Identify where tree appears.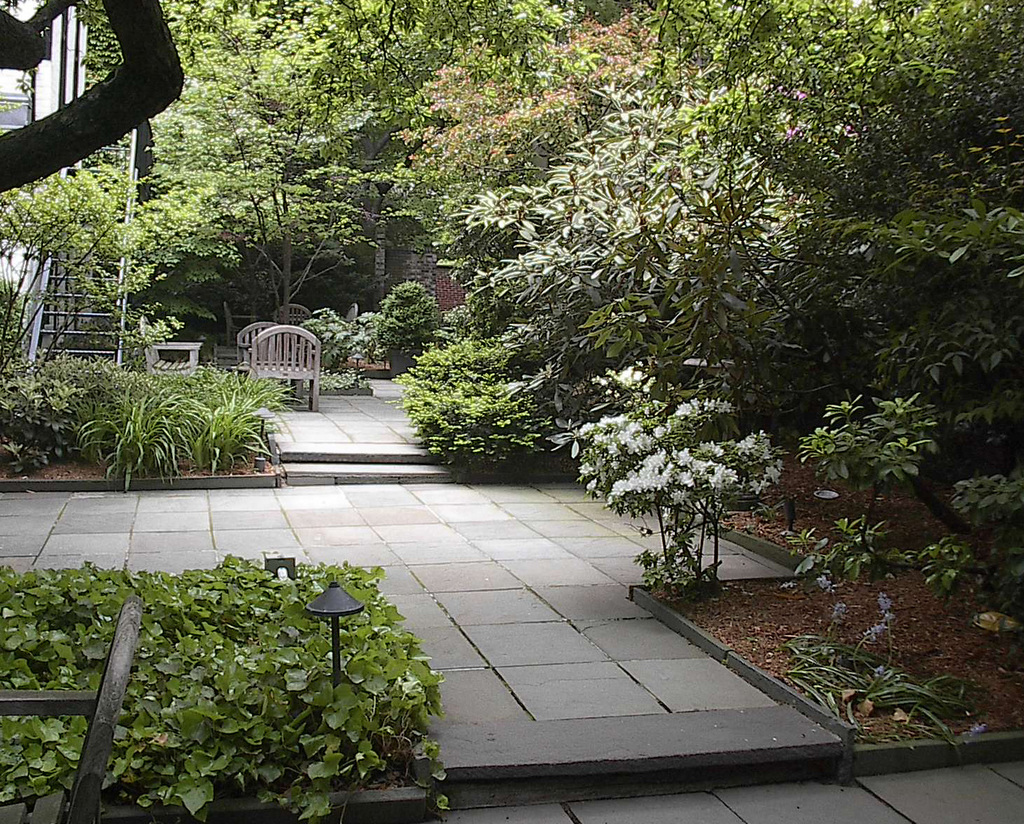
Appears at rect(461, 0, 1023, 599).
